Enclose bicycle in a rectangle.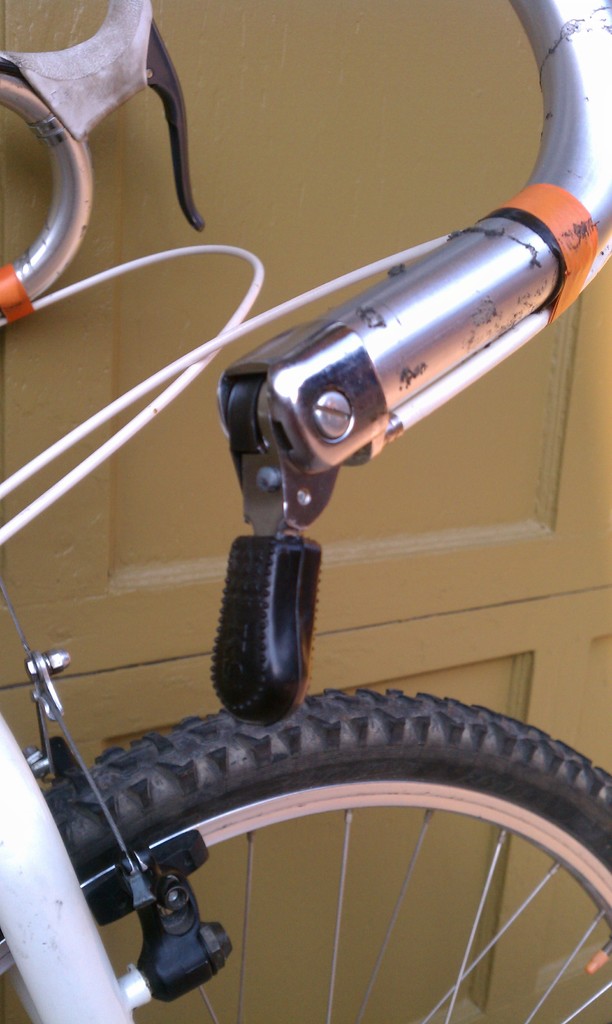
[x1=0, y1=0, x2=611, y2=1023].
